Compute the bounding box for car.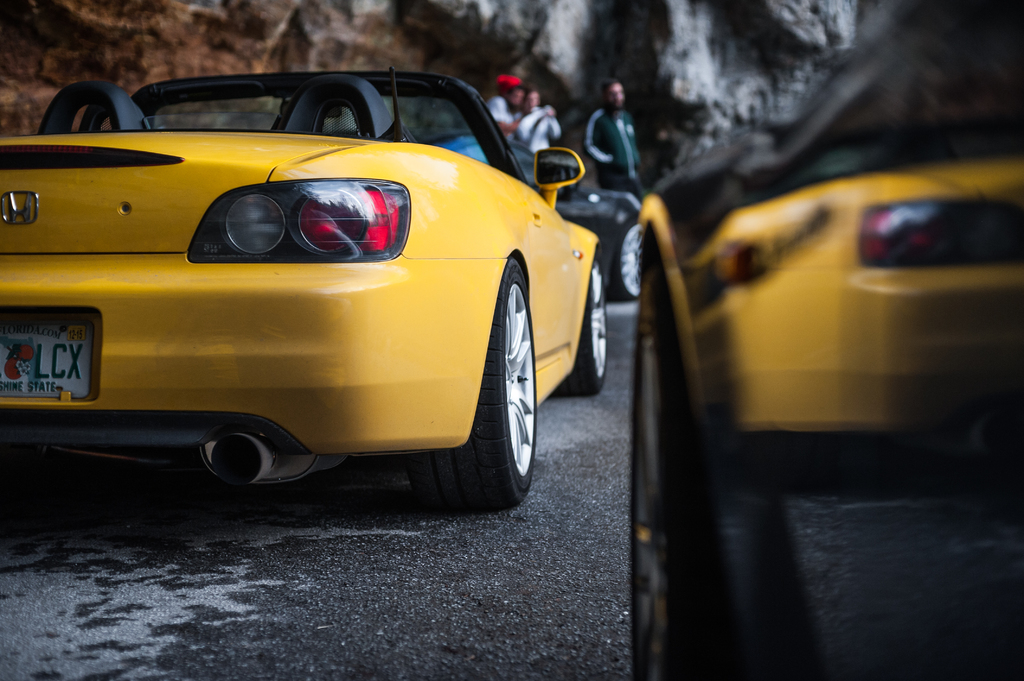
x1=633, y1=0, x2=1023, y2=680.
